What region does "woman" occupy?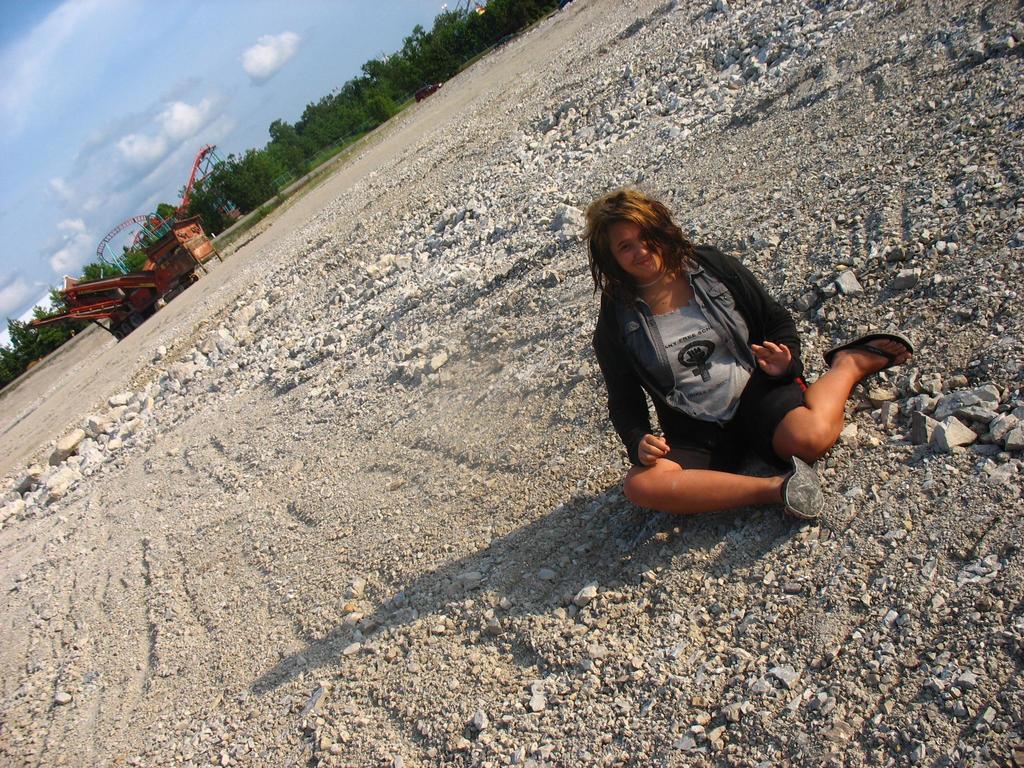
(left=584, top=169, right=875, bottom=560).
